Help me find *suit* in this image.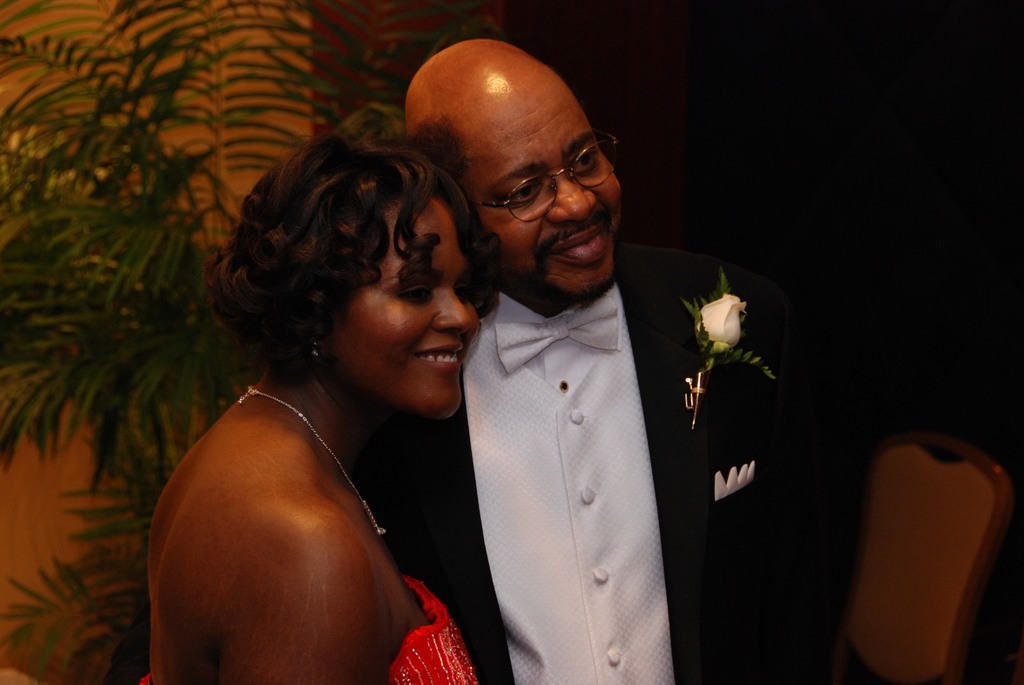
Found it: BBox(365, 242, 831, 684).
